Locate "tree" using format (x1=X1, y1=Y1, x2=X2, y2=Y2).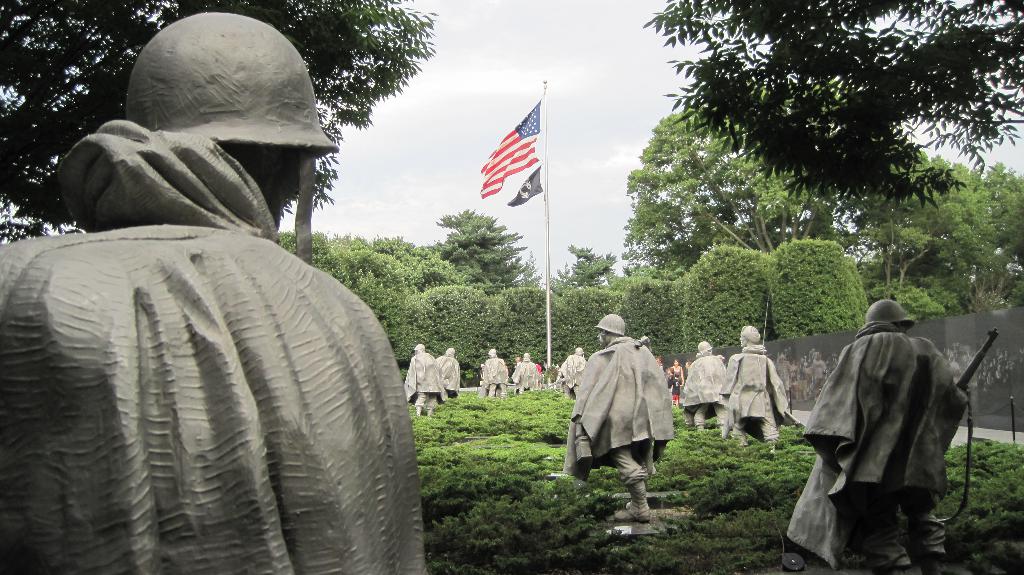
(x1=422, y1=207, x2=538, y2=295).
